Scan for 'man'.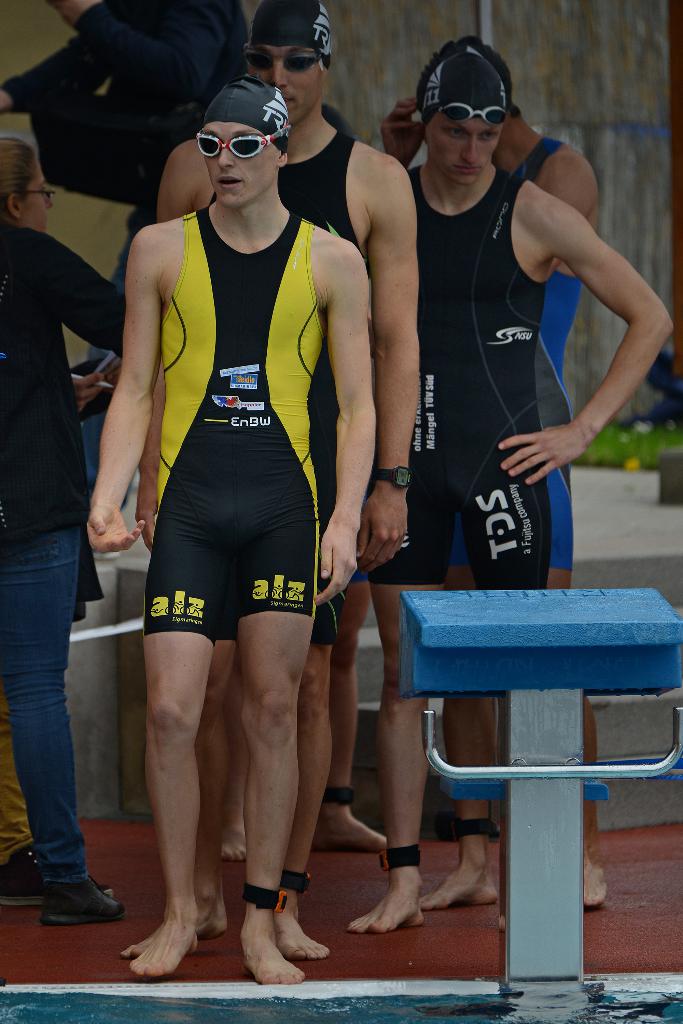
Scan result: select_region(343, 46, 673, 942).
